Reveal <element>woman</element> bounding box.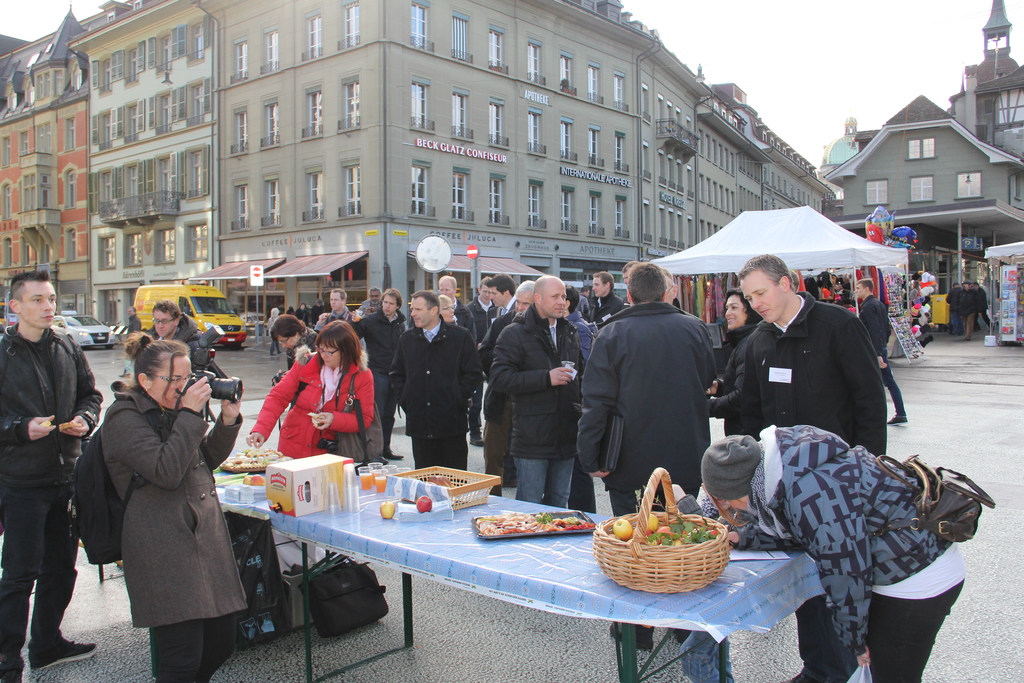
Revealed: bbox=[255, 317, 382, 486].
